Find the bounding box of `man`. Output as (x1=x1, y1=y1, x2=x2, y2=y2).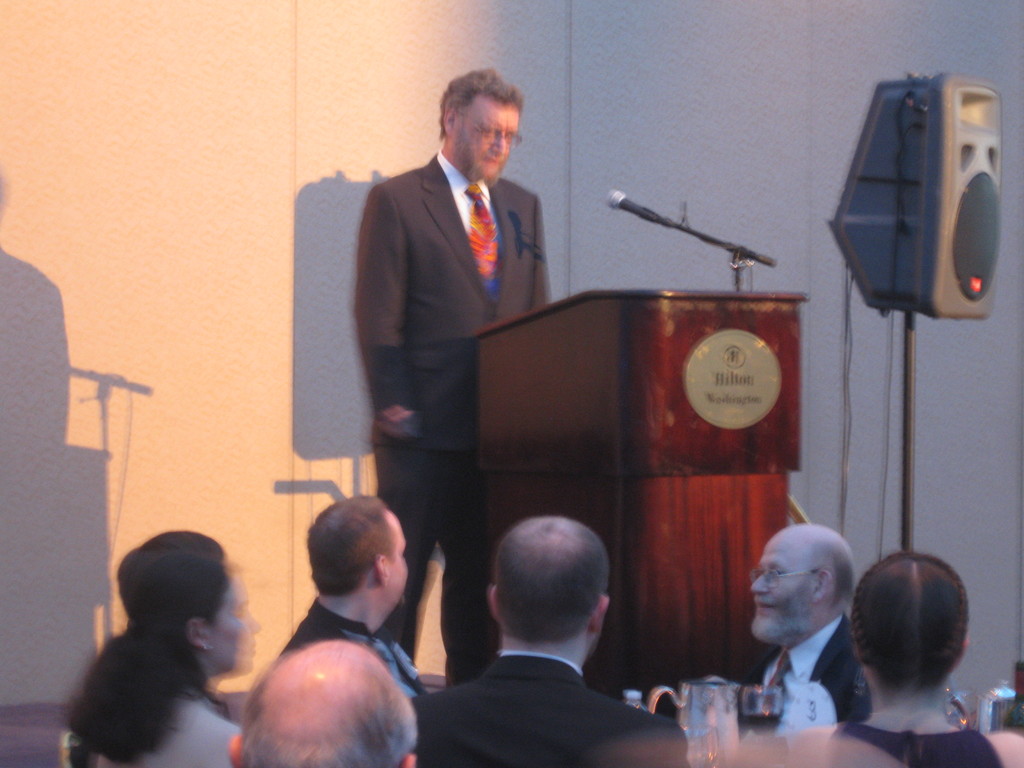
(x1=740, y1=522, x2=872, y2=739).
